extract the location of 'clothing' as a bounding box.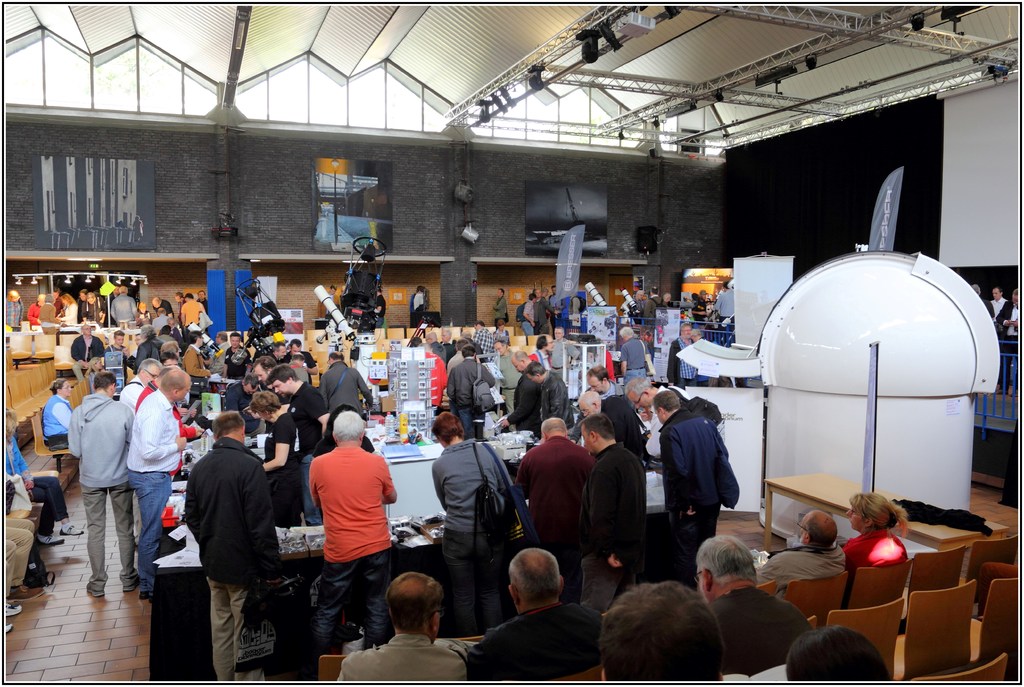
(81,297,106,326).
